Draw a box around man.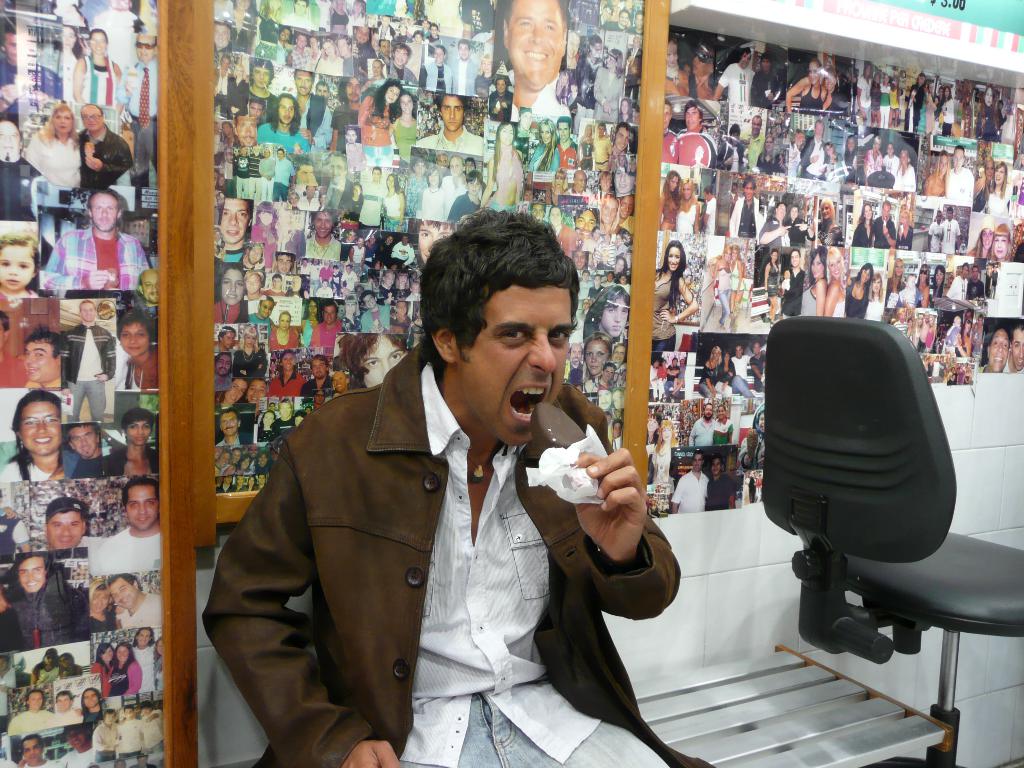
left=497, top=0, right=573, bottom=115.
